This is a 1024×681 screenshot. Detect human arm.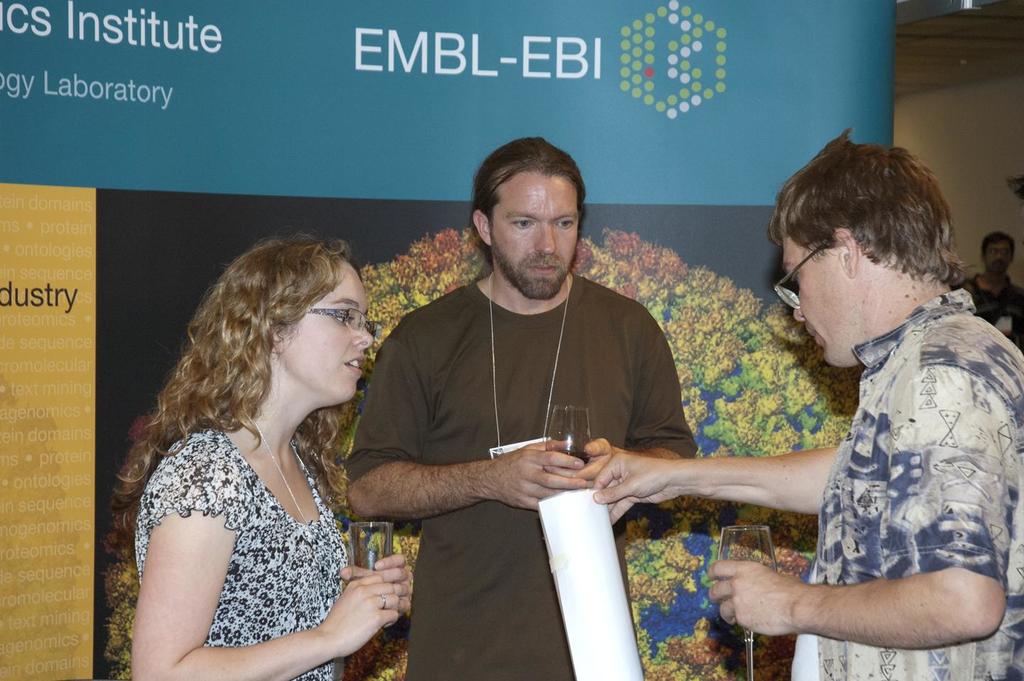
540/325/697/492.
